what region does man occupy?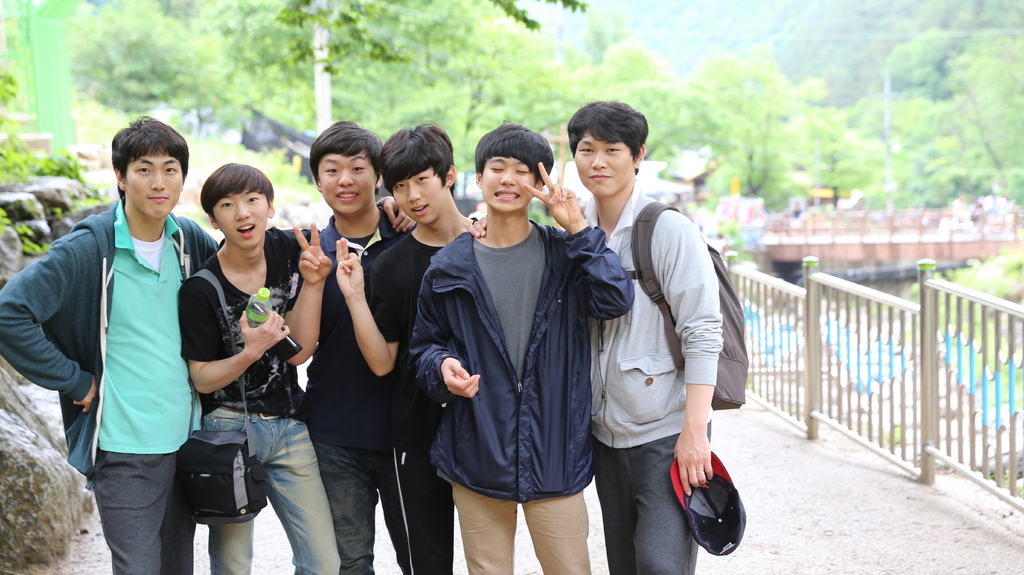
(561,109,746,573).
